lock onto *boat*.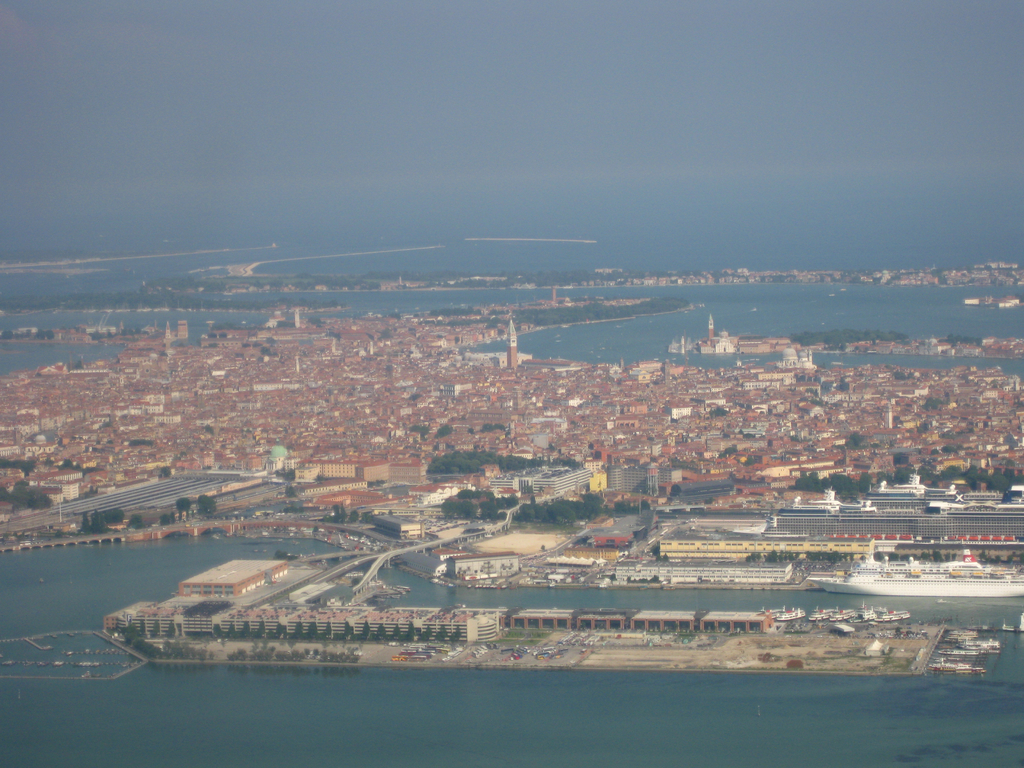
Locked: {"x1": 939, "y1": 646, "x2": 980, "y2": 656}.
